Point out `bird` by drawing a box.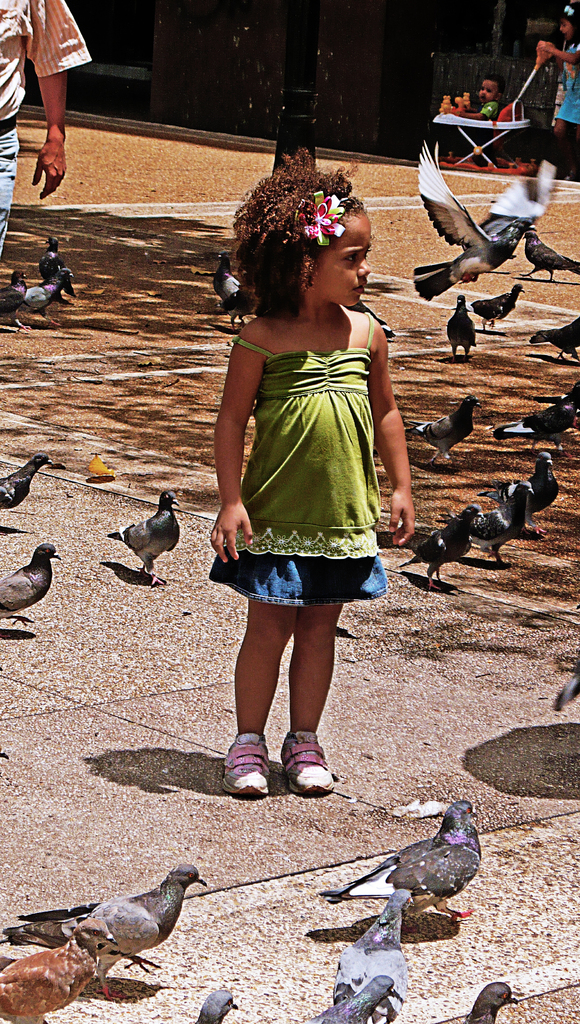
l=407, t=134, r=543, b=294.
